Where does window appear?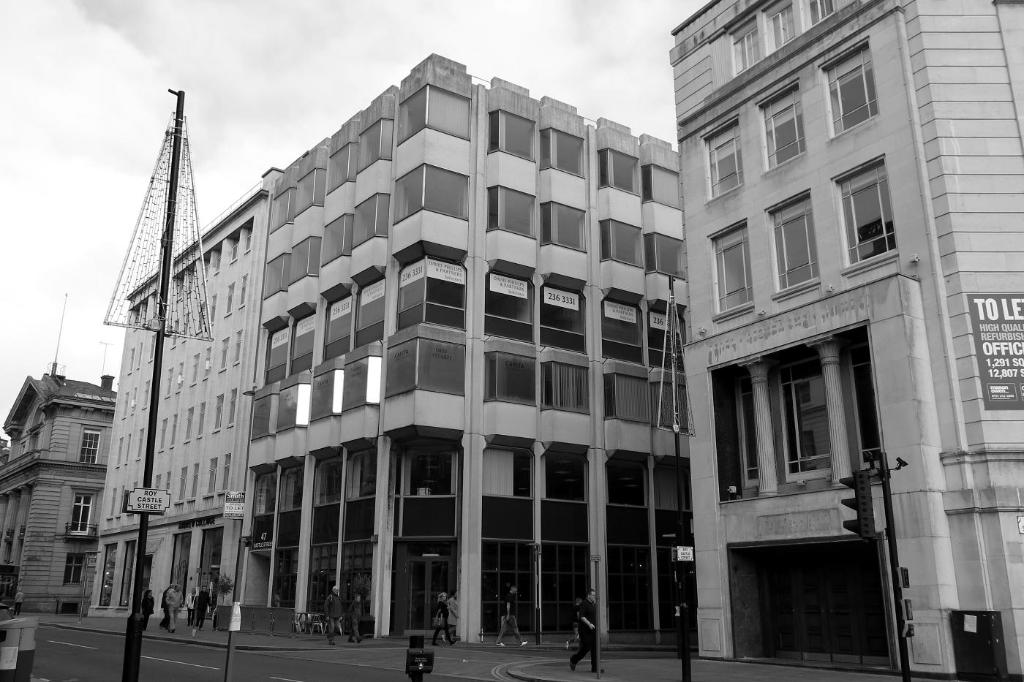
Appears at crop(819, 35, 881, 142).
